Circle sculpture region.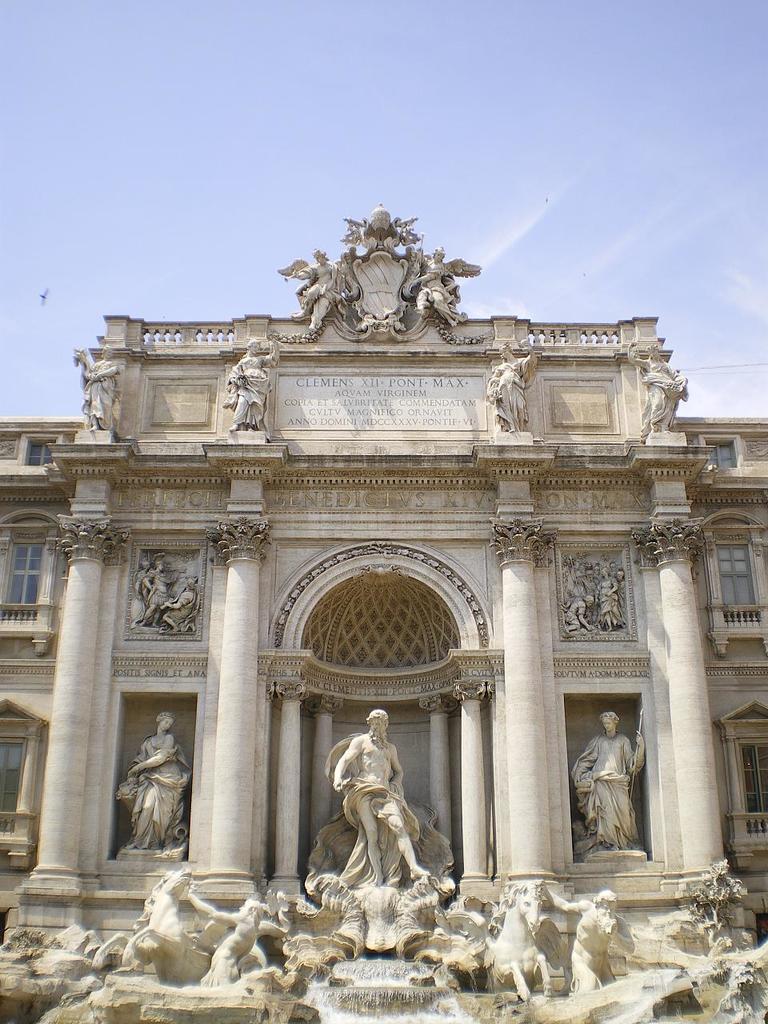
Region: box=[130, 550, 199, 633].
